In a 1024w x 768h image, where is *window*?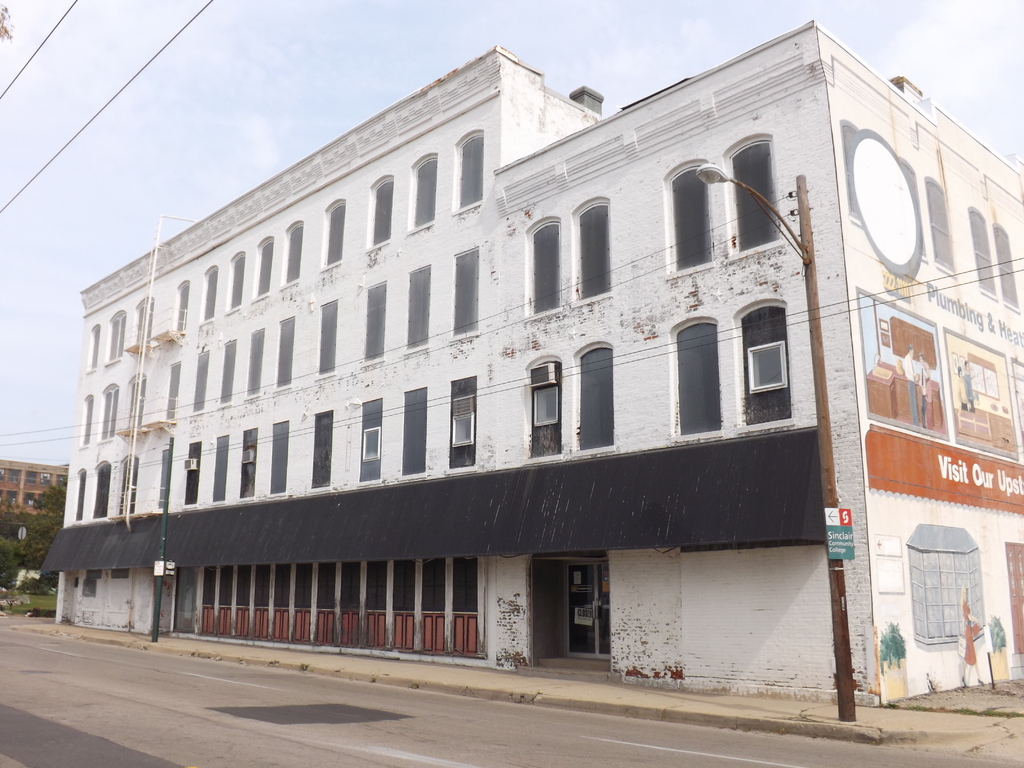
[left=577, top=346, right=618, bottom=457].
